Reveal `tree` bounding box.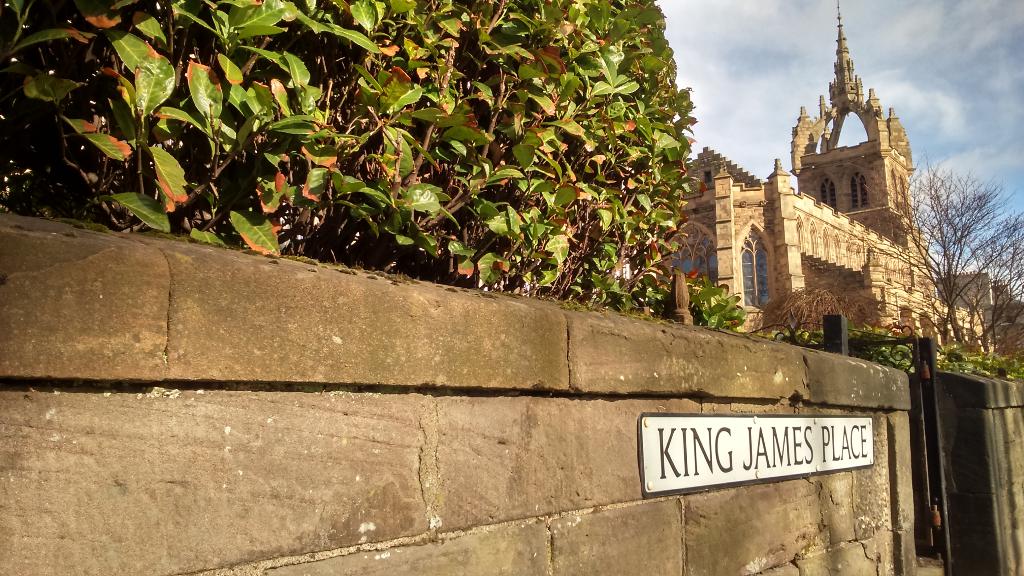
Revealed: <bbox>913, 123, 1000, 361</bbox>.
